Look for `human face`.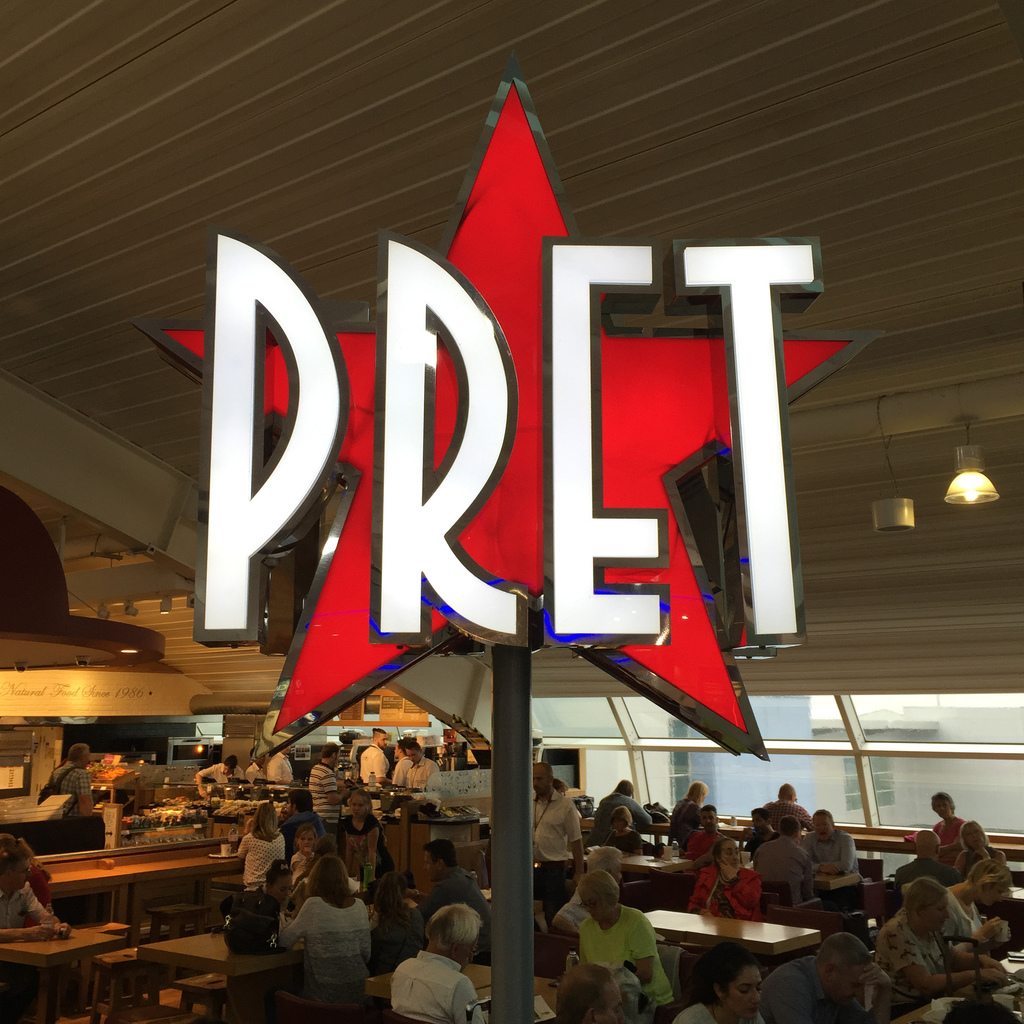
Found: (816, 815, 831, 841).
